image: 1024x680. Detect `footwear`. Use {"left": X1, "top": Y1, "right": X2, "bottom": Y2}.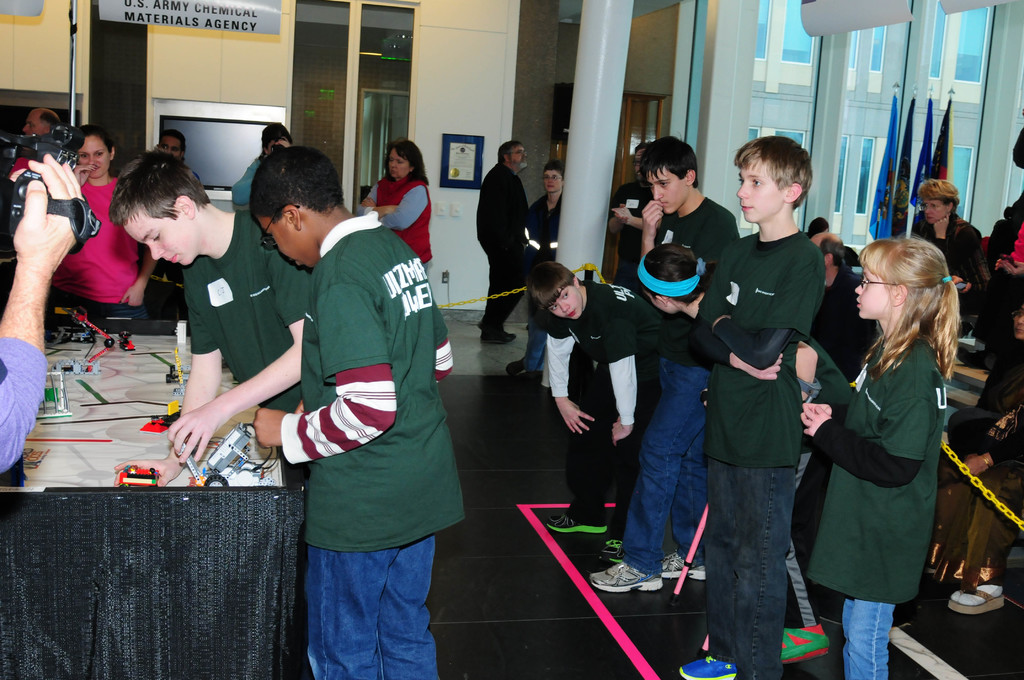
{"left": 590, "top": 563, "right": 662, "bottom": 591}.
